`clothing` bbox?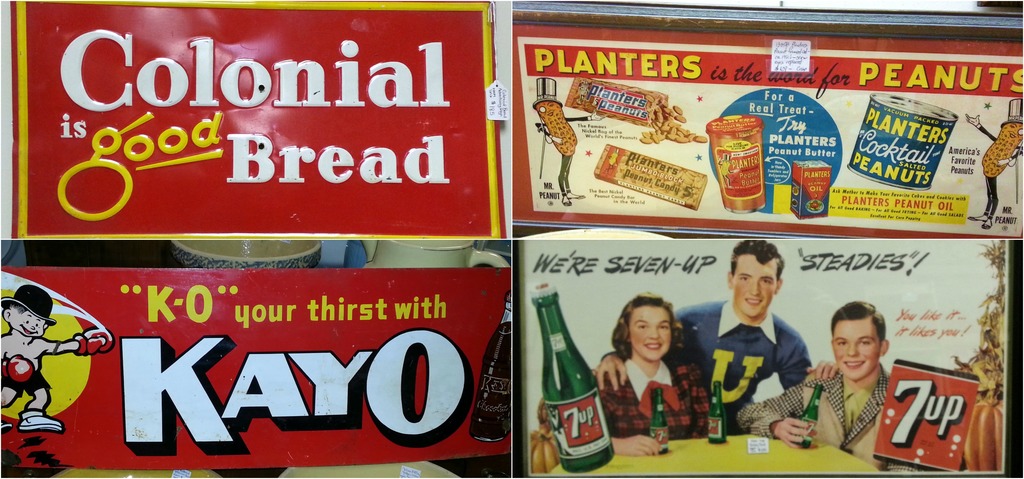
<bbox>591, 305, 815, 432</bbox>
